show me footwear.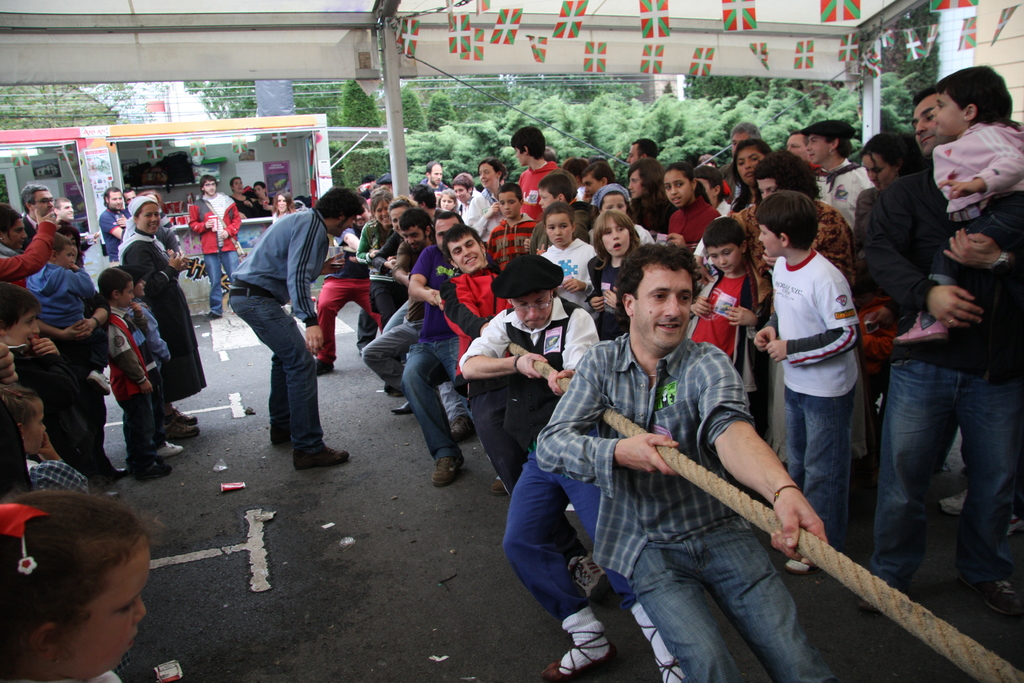
footwear is here: 536,612,613,682.
